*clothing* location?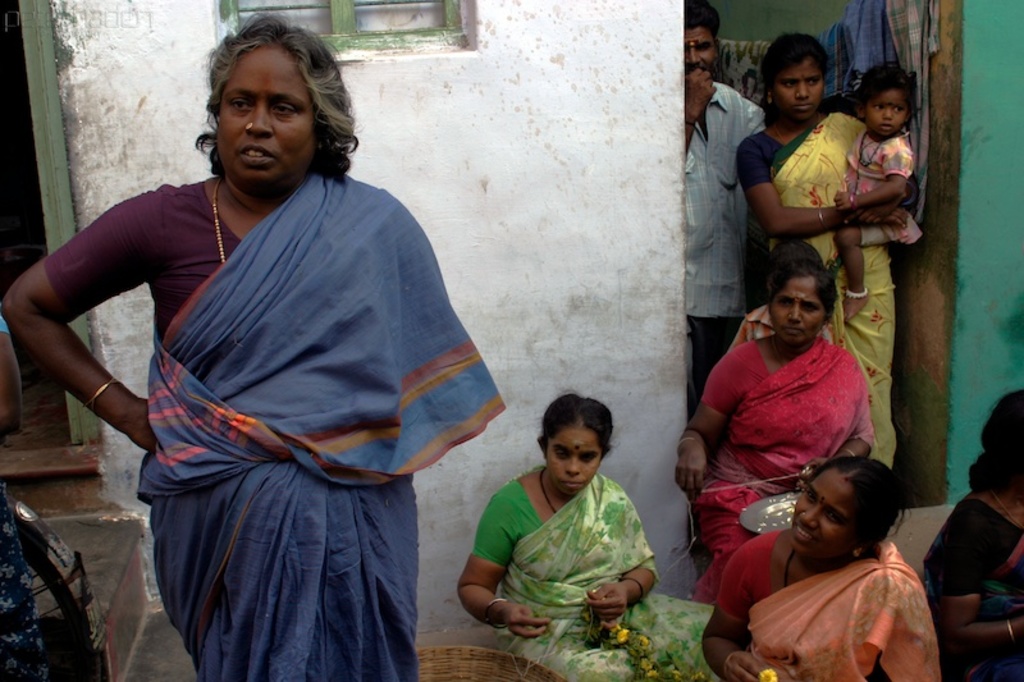
{"left": 680, "top": 77, "right": 760, "bottom": 389}
